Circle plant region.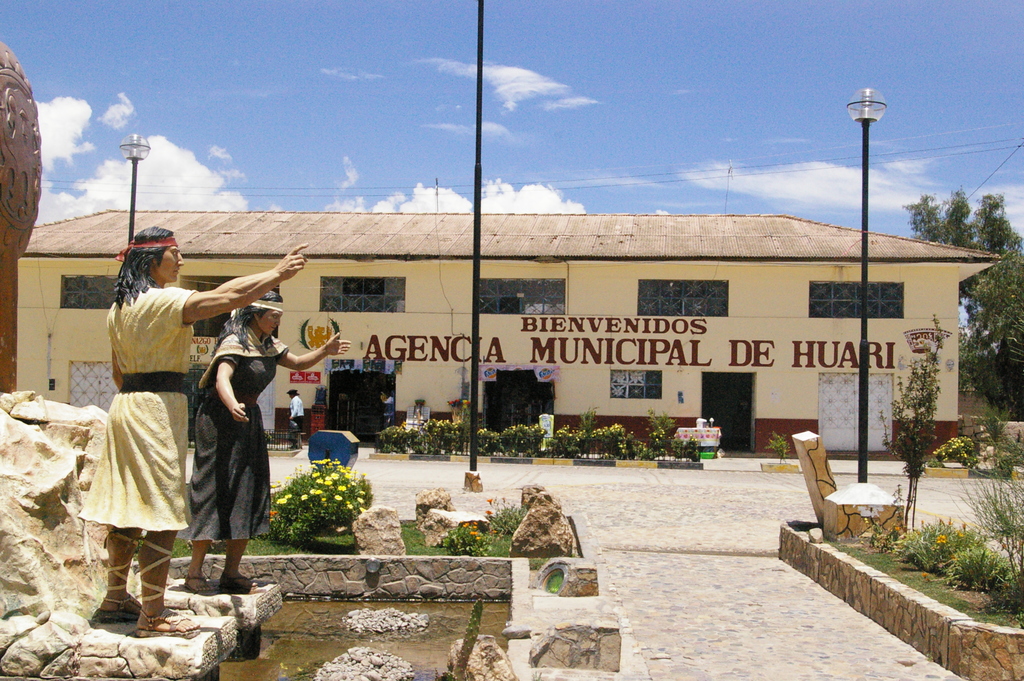
Region: rect(185, 437, 198, 450).
